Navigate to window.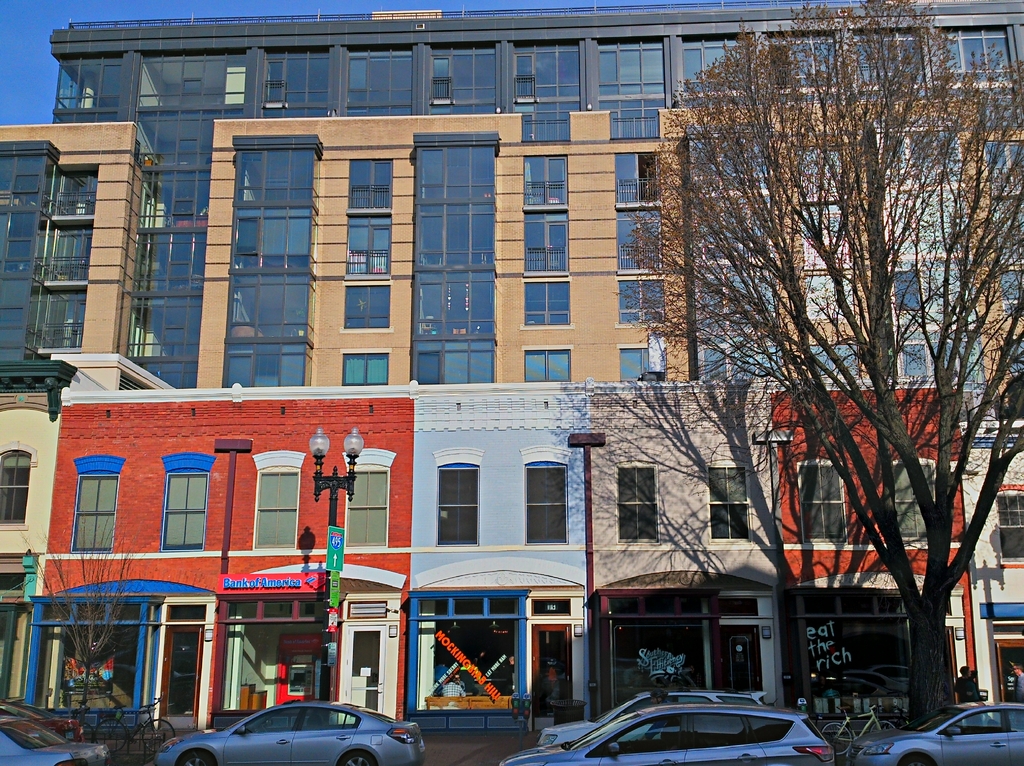
Navigation target: bbox(67, 469, 116, 553).
